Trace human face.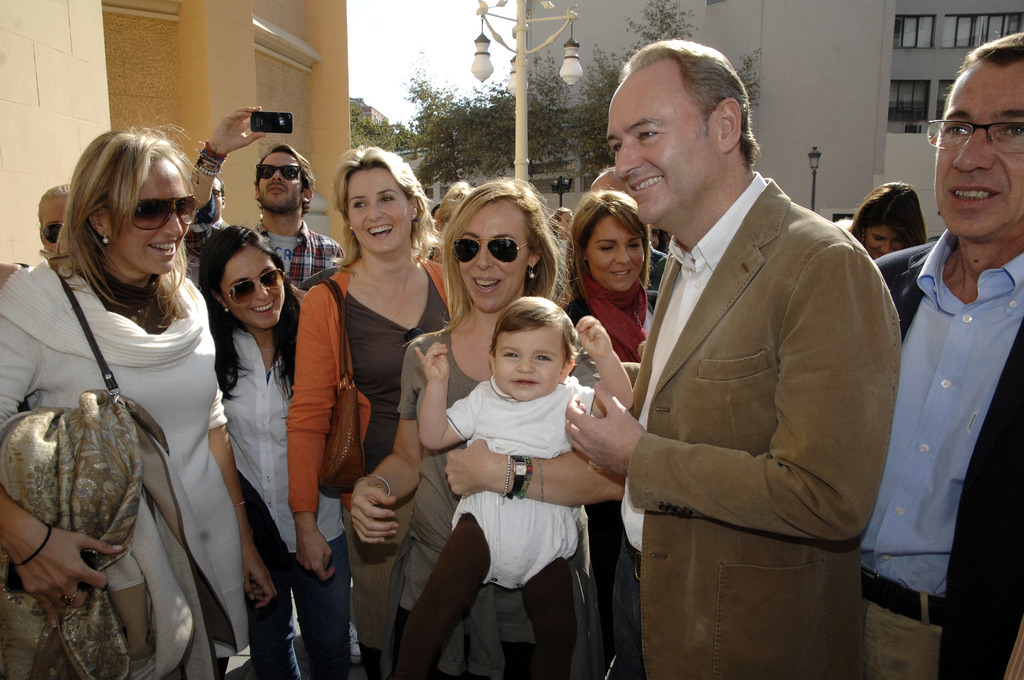
Traced to [348,166,416,254].
